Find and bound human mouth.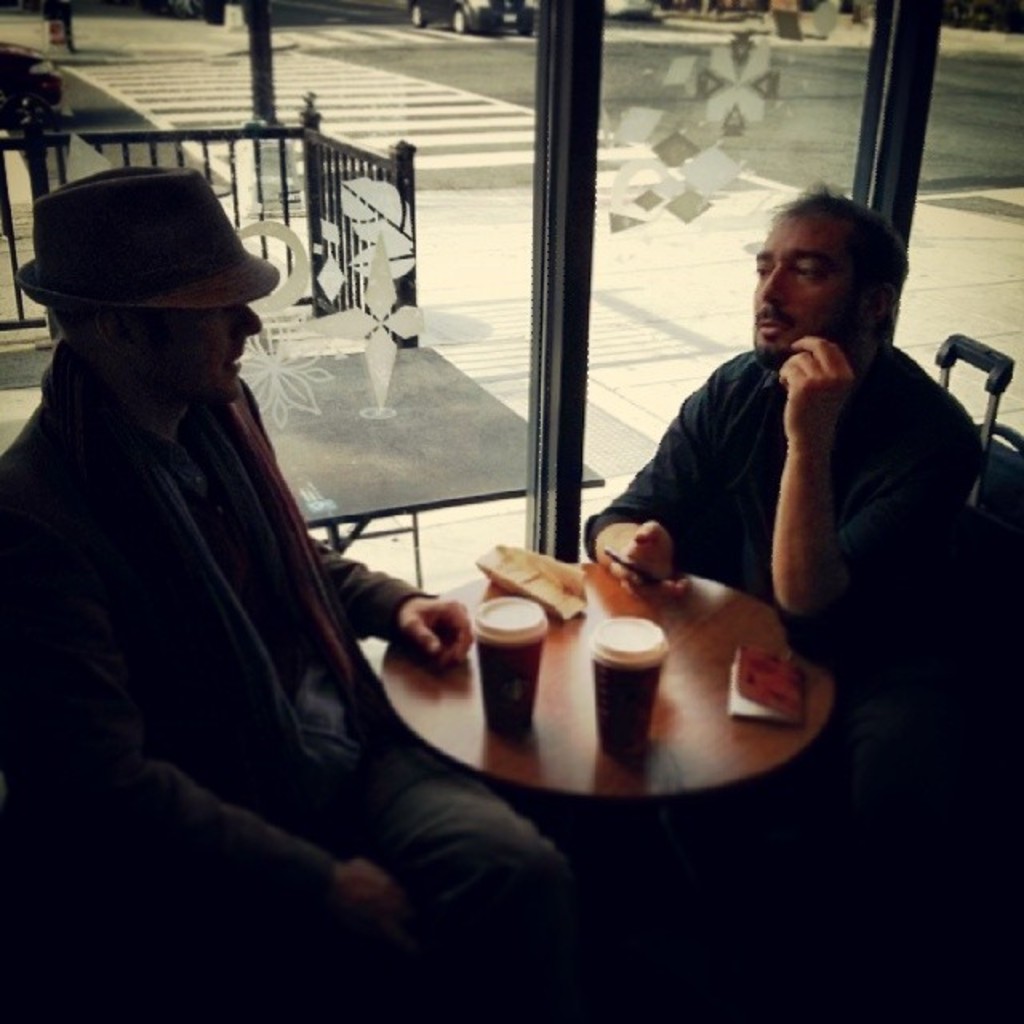
Bound: pyautogui.locateOnScreen(208, 342, 254, 378).
